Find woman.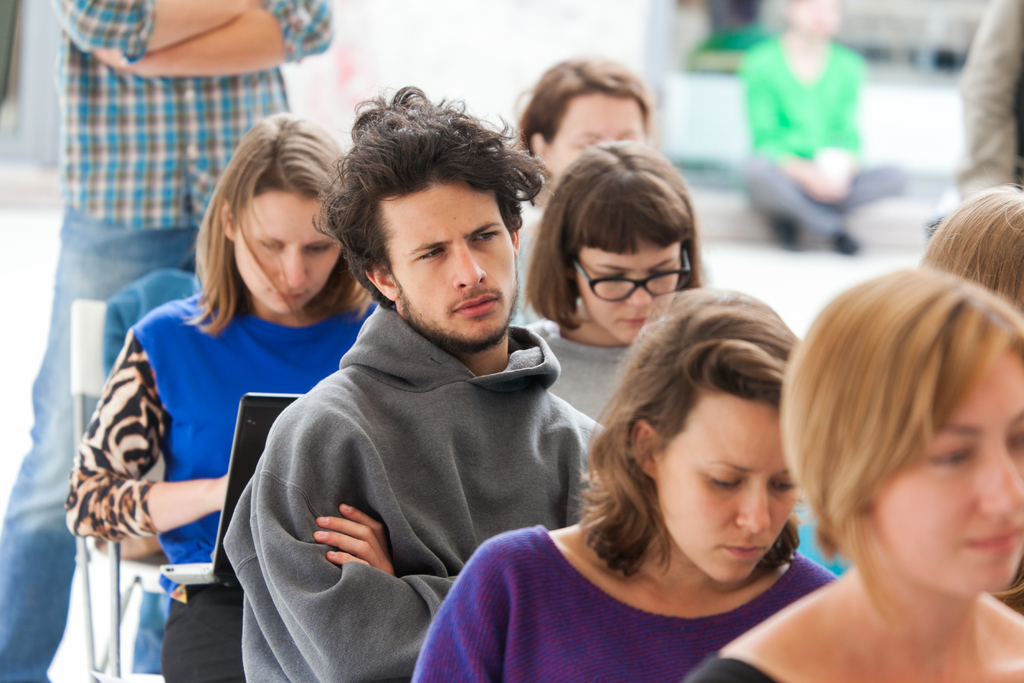
[x1=728, y1=0, x2=904, y2=254].
